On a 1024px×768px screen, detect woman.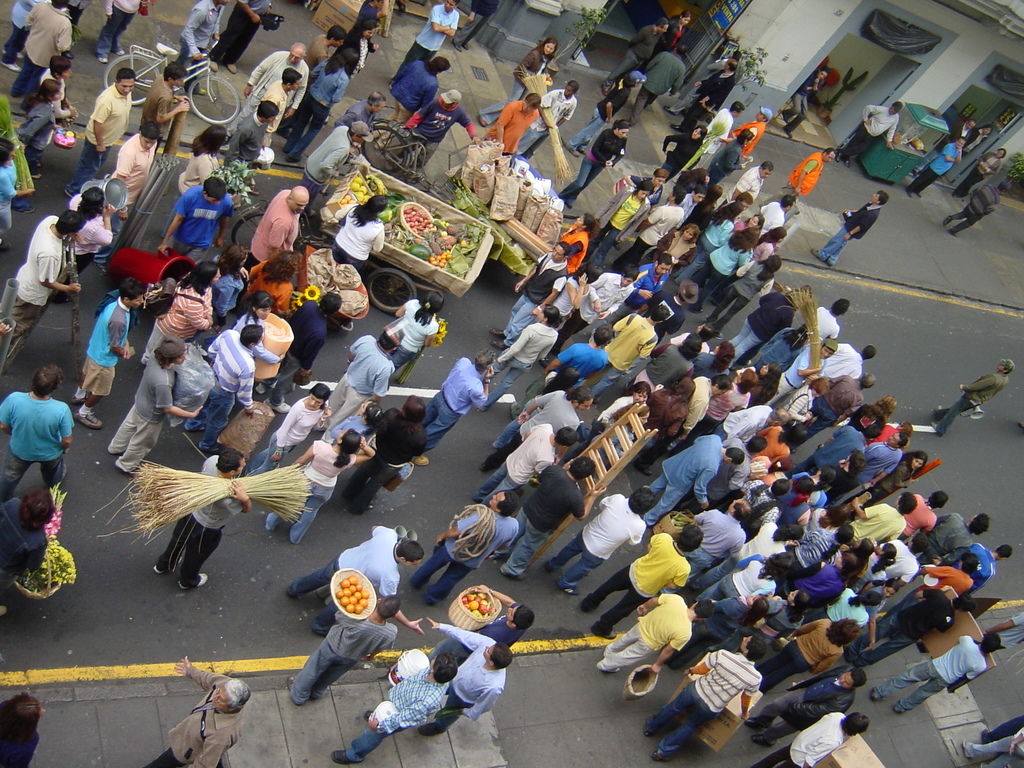
x1=654, y1=8, x2=694, y2=54.
